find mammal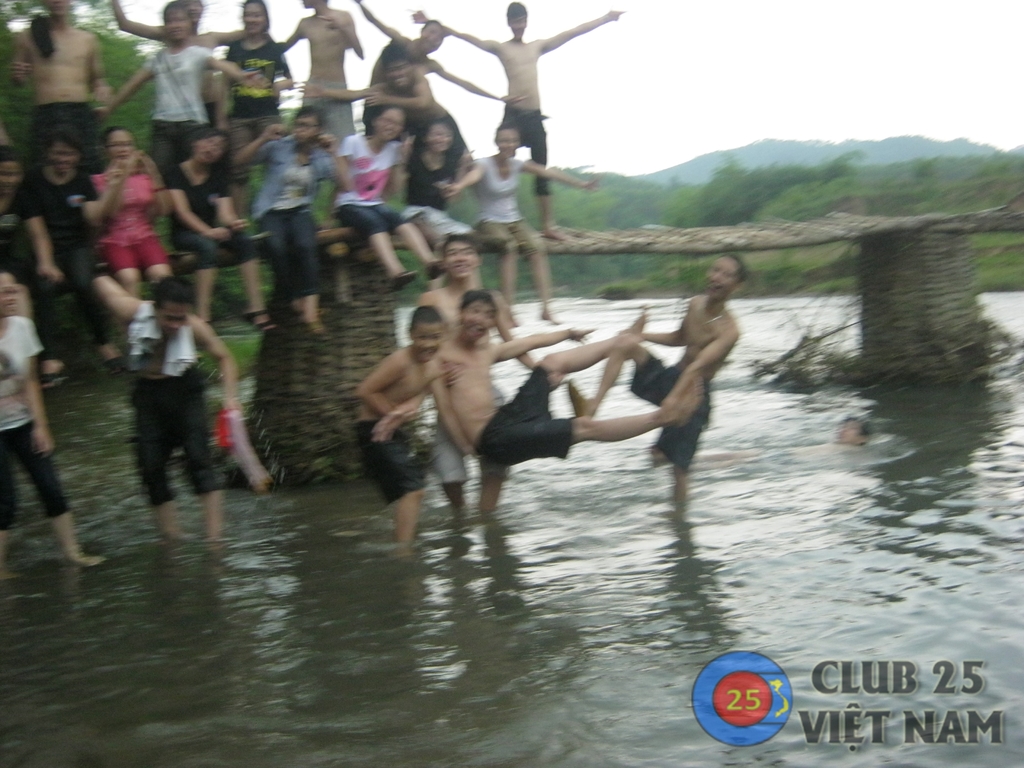
locate(95, 273, 239, 553)
